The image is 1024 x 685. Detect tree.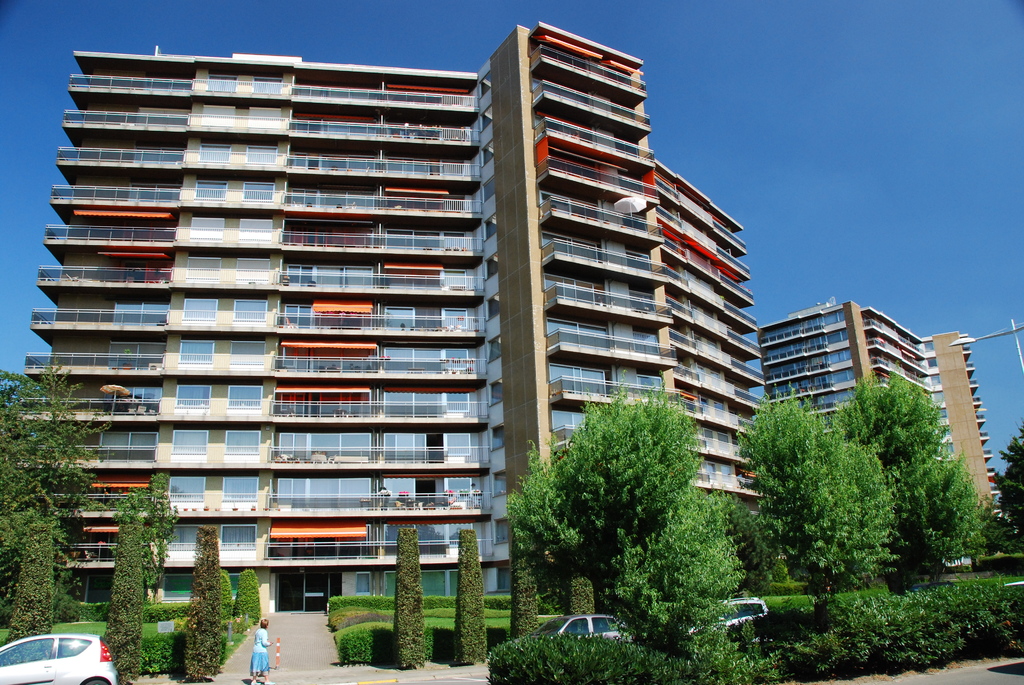
Detection: (831,363,980,576).
